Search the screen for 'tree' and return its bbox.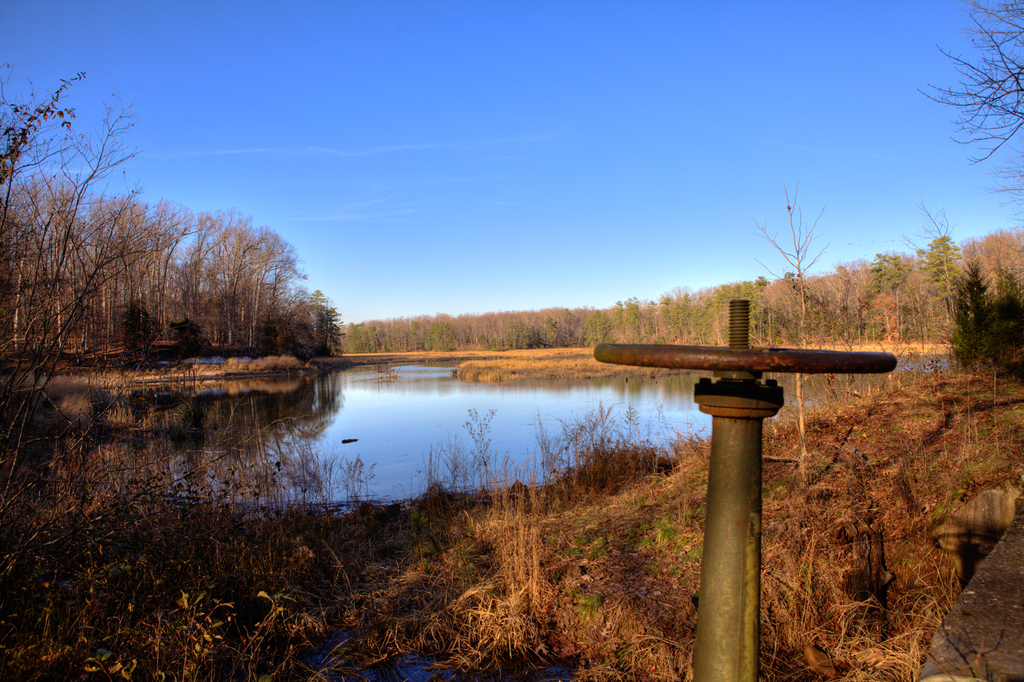
Found: [858,254,879,346].
